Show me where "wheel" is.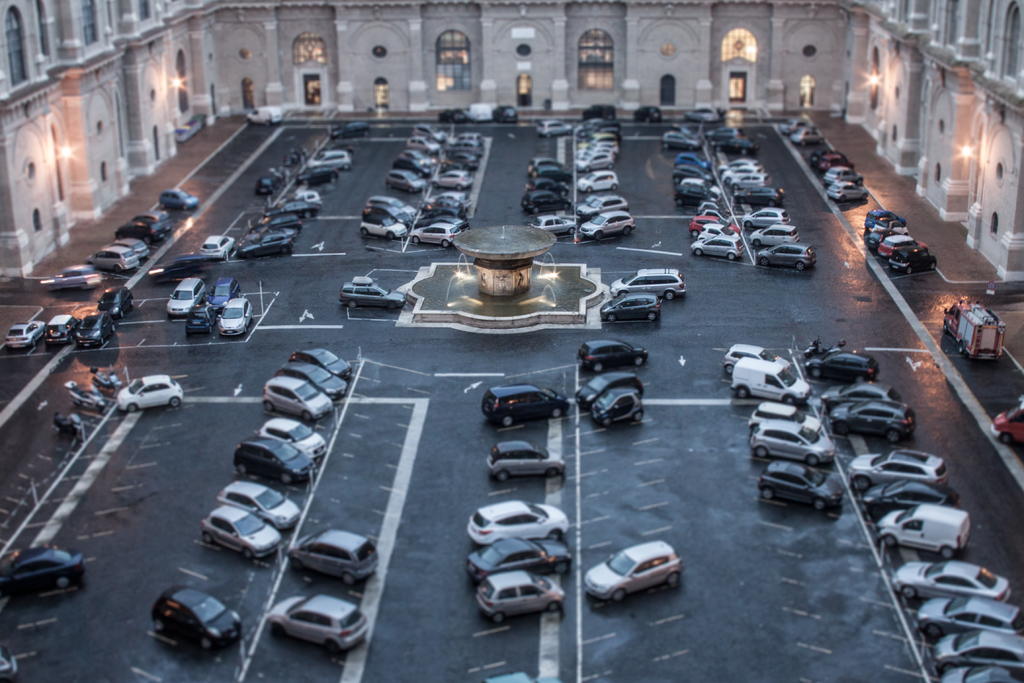
"wheel" is at bbox=(666, 292, 677, 300).
